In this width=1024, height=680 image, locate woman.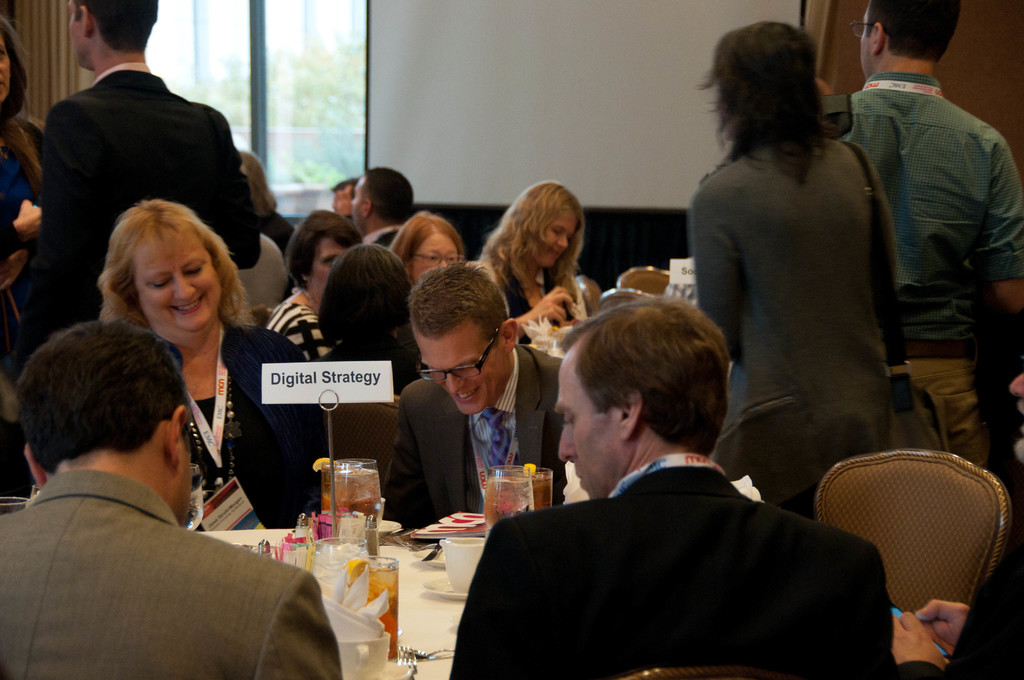
Bounding box: [17,181,286,652].
